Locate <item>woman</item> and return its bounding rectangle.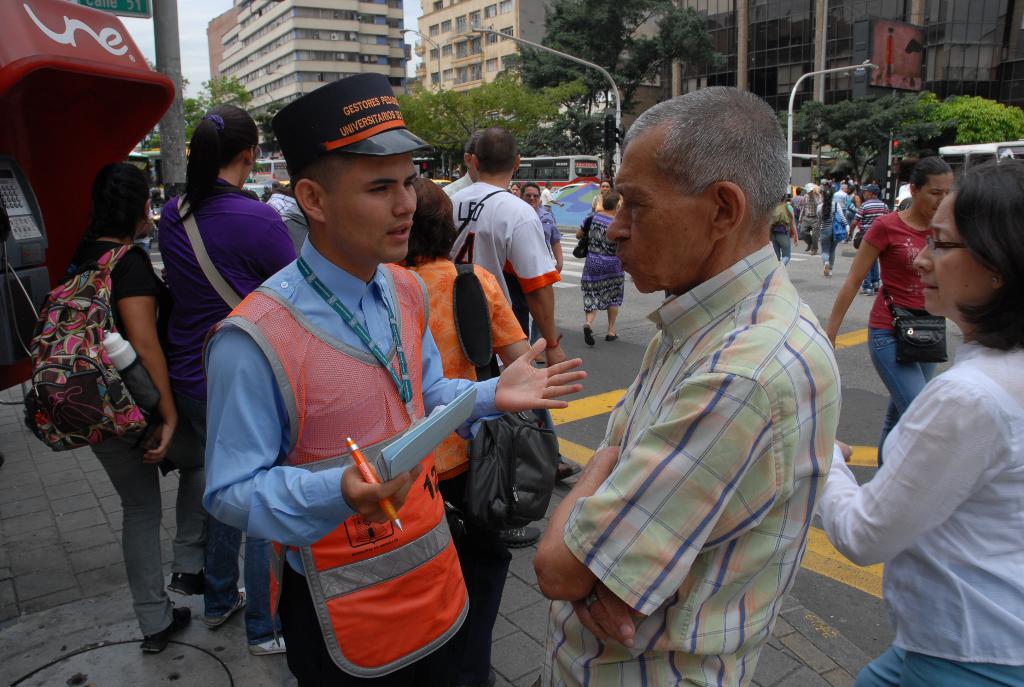
817 189 844 276.
